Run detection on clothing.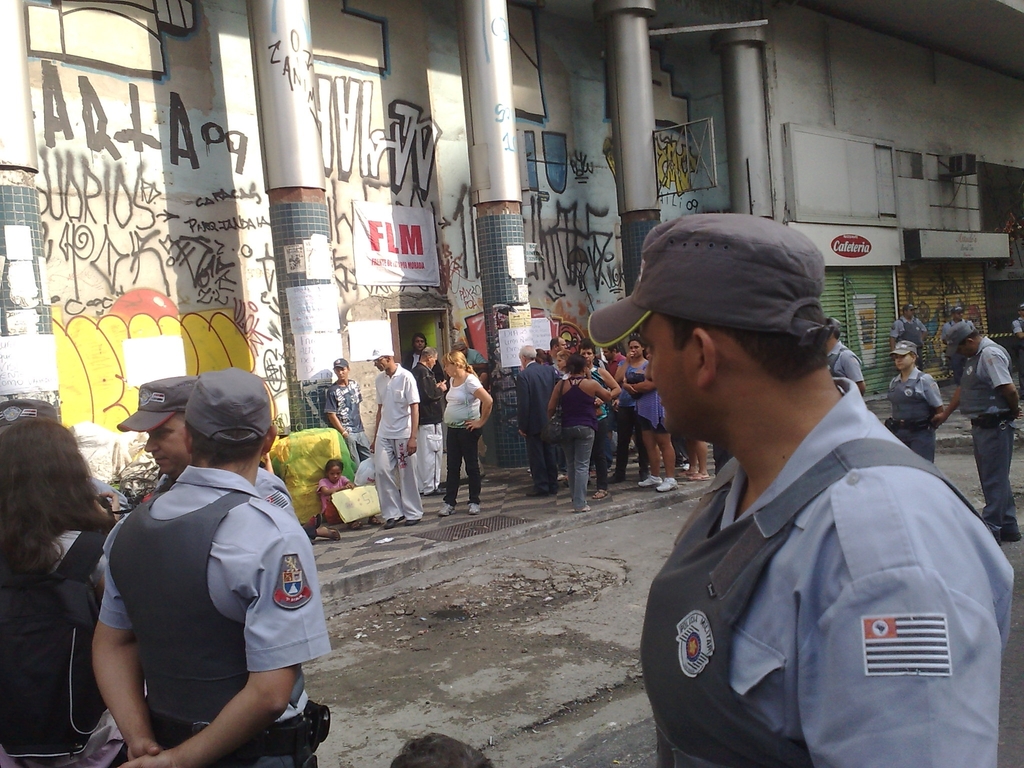
Result: <region>516, 358, 562, 497</region>.
